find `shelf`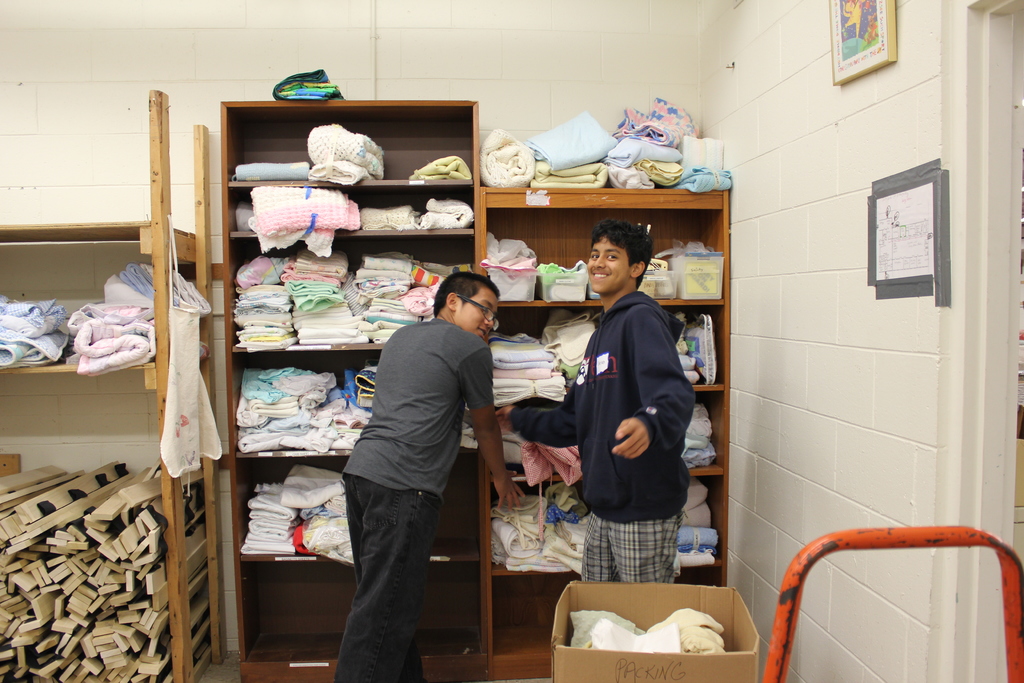
{"left": 221, "top": 96, "right": 478, "bottom": 181}
